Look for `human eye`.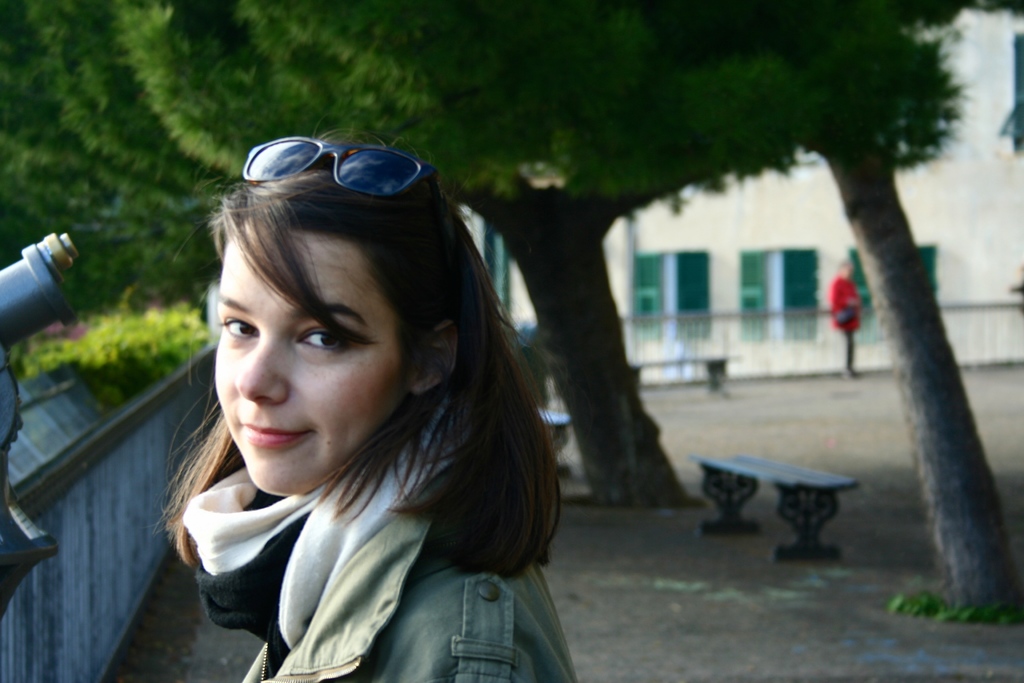
Found: (x1=301, y1=325, x2=349, y2=353).
